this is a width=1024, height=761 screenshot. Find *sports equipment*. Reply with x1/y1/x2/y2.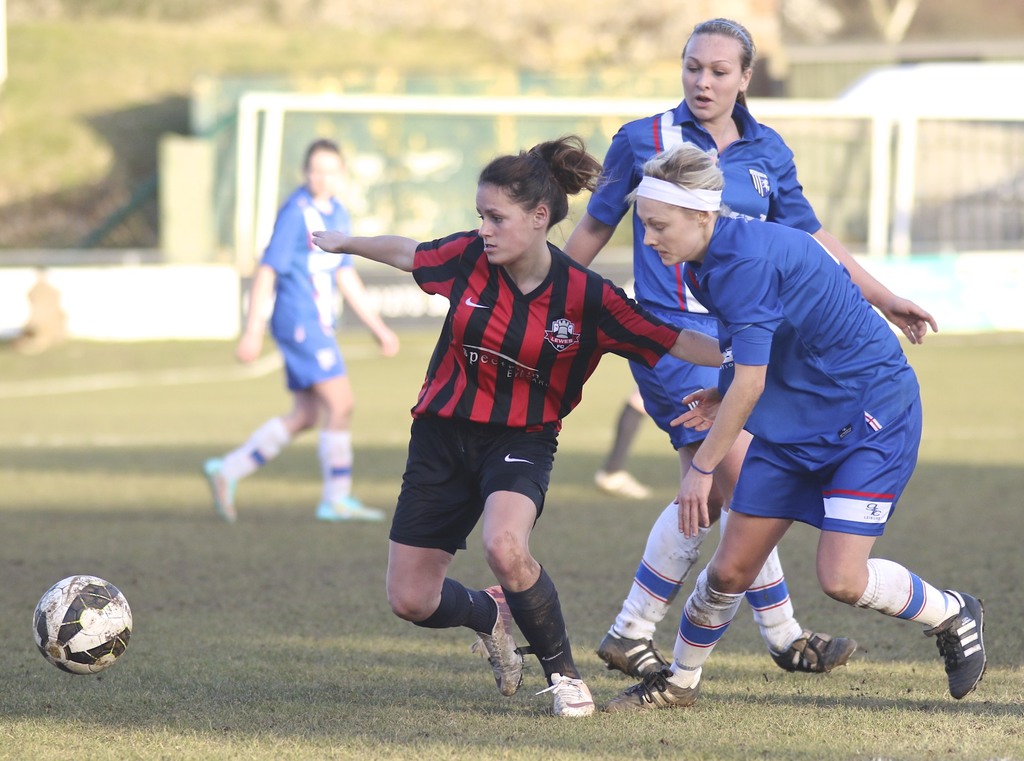
926/587/989/701.
